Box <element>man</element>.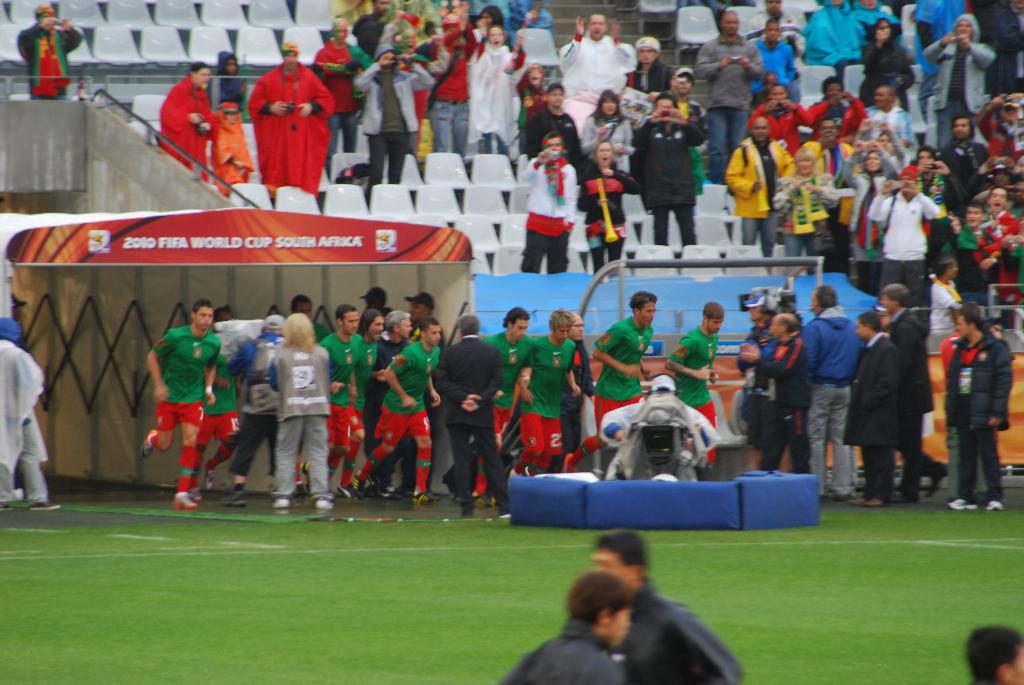
box=[807, 79, 863, 136].
